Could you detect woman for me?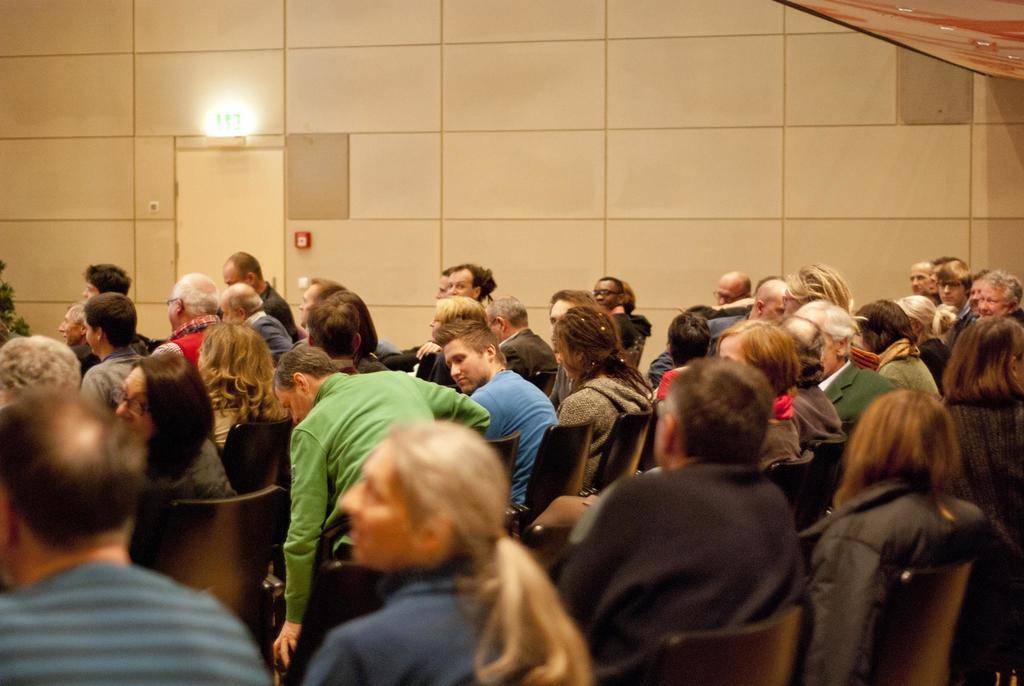
Detection result: crop(792, 382, 1023, 685).
